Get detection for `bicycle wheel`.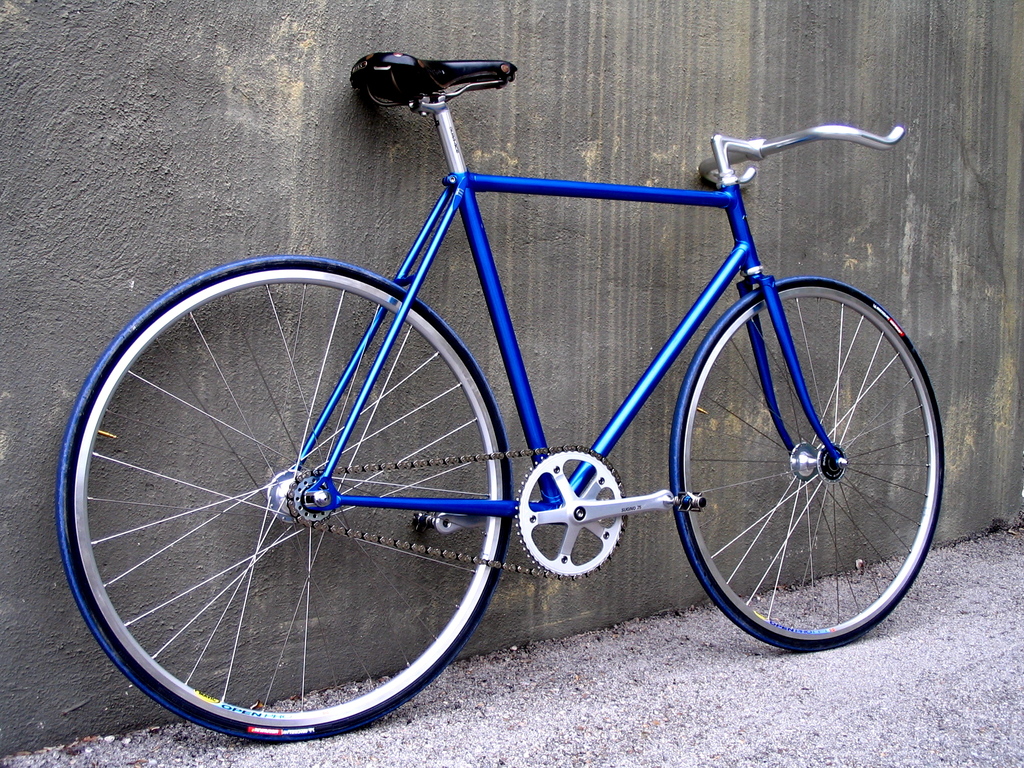
Detection: [675, 279, 948, 651].
